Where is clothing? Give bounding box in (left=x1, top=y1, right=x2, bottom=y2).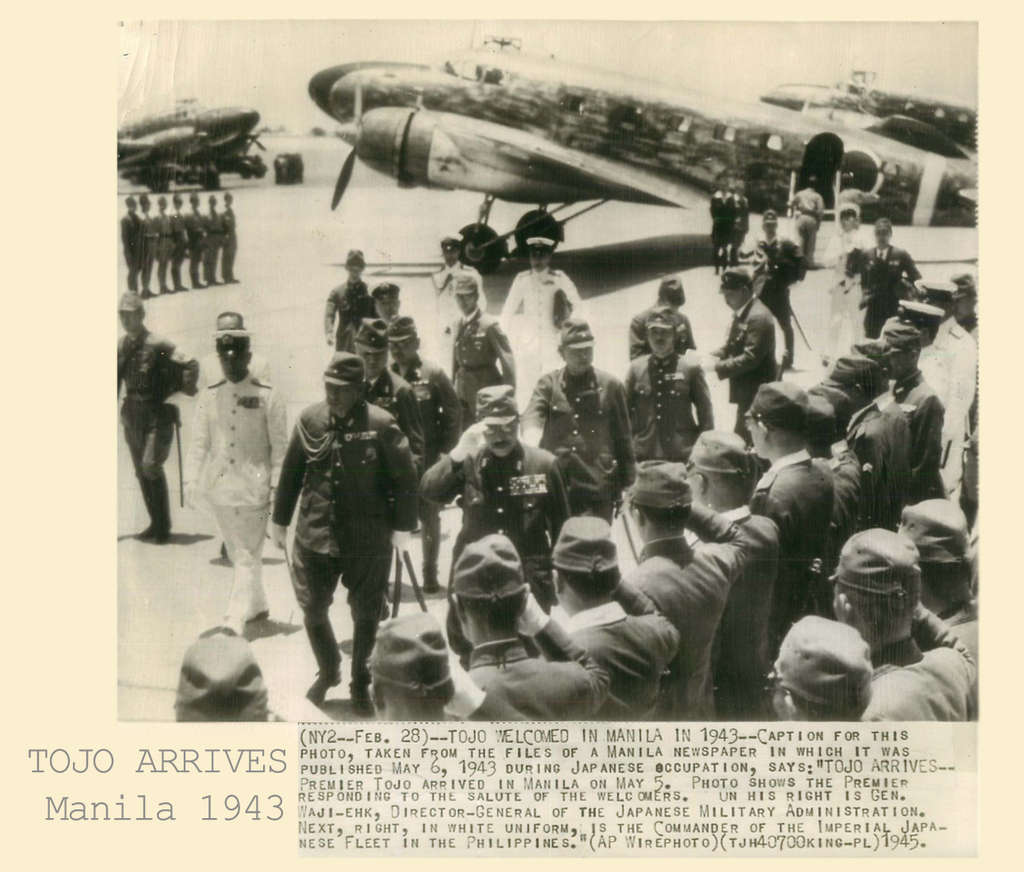
(left=429, top=254, right=490, bottom=338).
